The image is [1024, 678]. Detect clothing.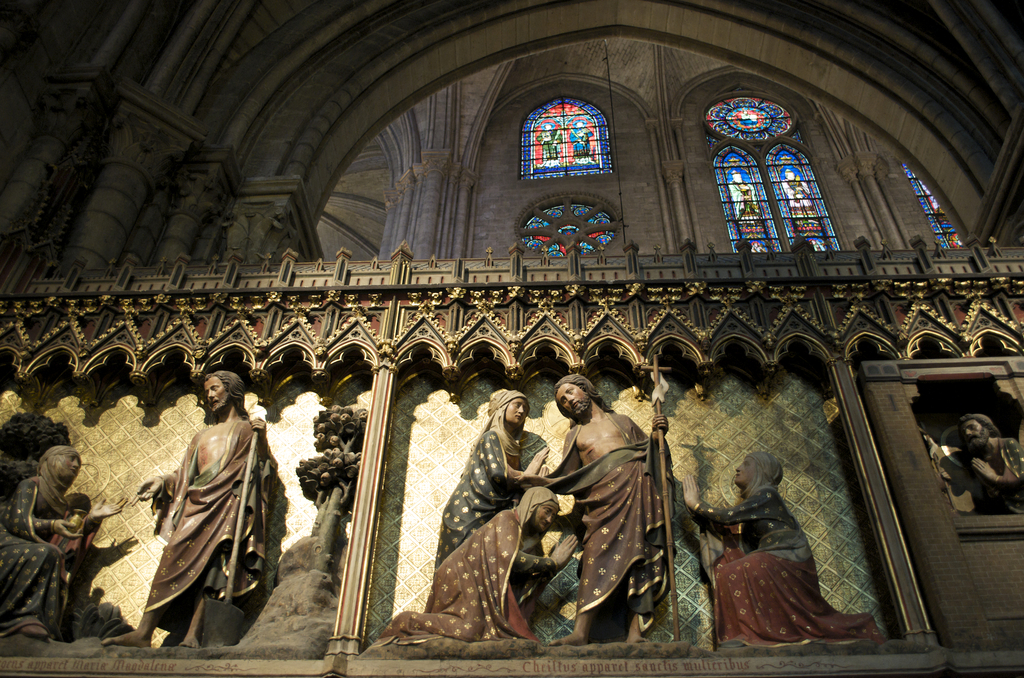
Detection: <bbox>710, 479, 868, 653</bbox>.
